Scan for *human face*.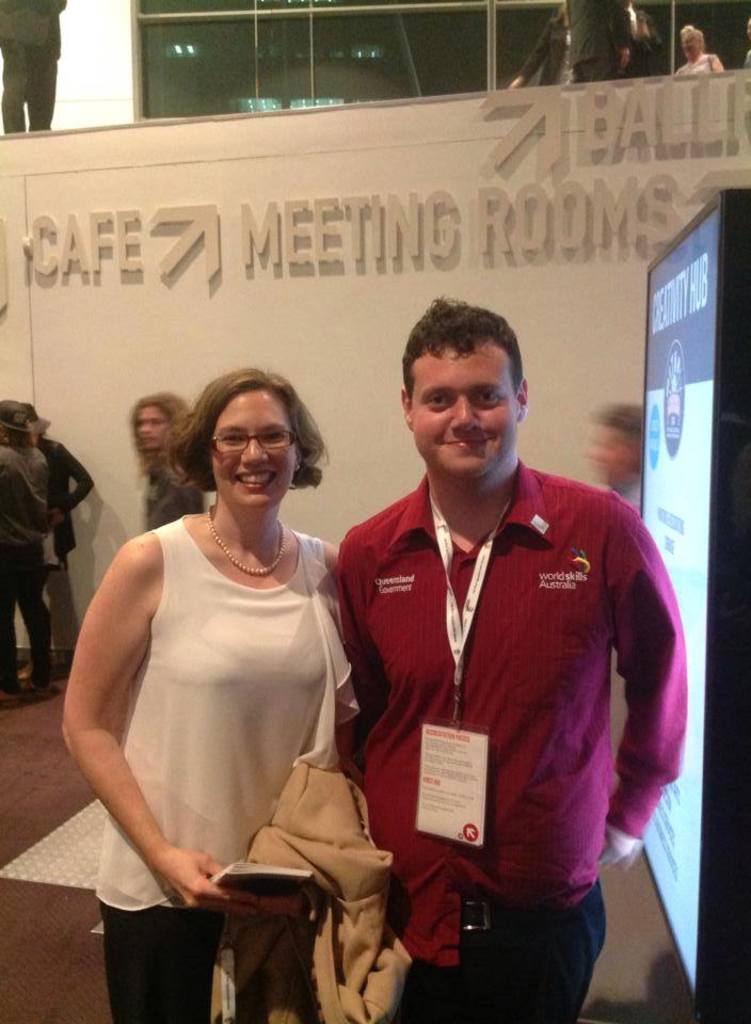
Scan result: [411,337,517,476].
